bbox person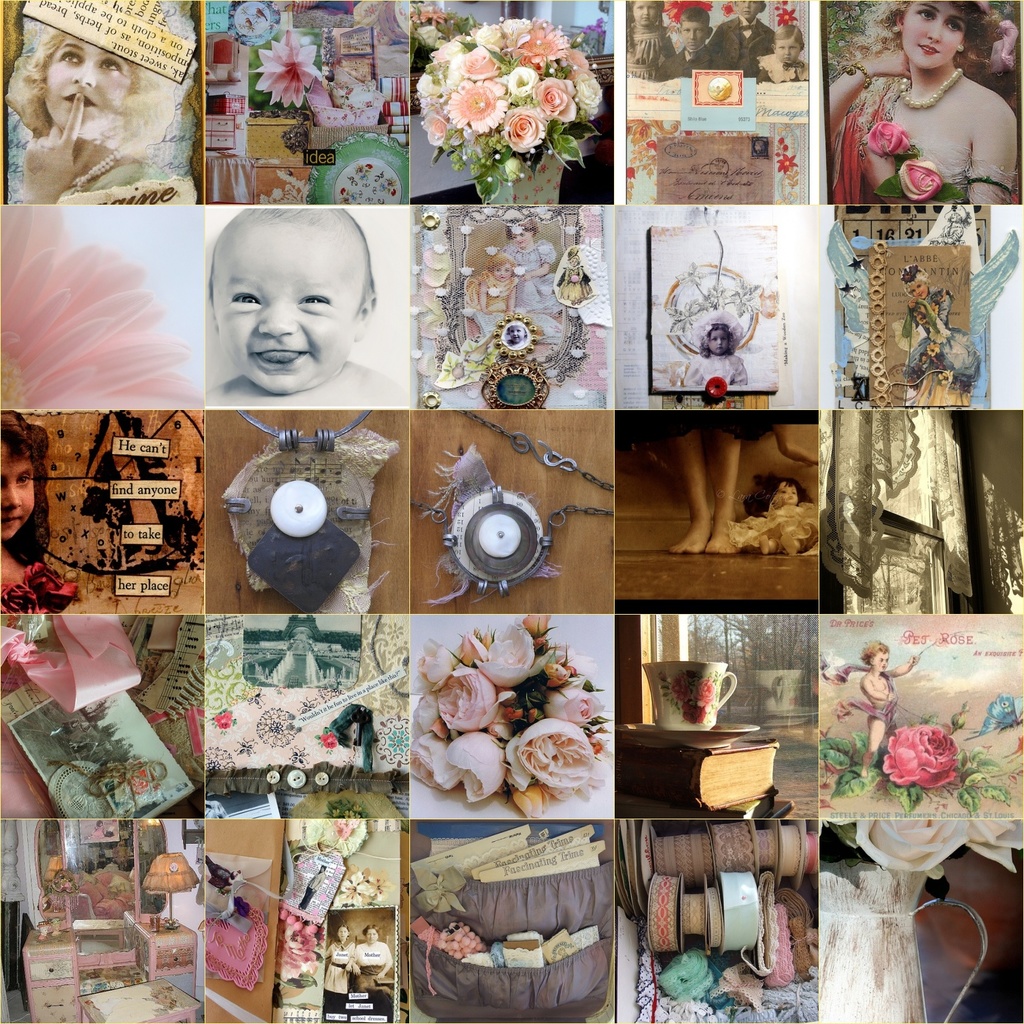
box=[628, 0, 674, 83]
